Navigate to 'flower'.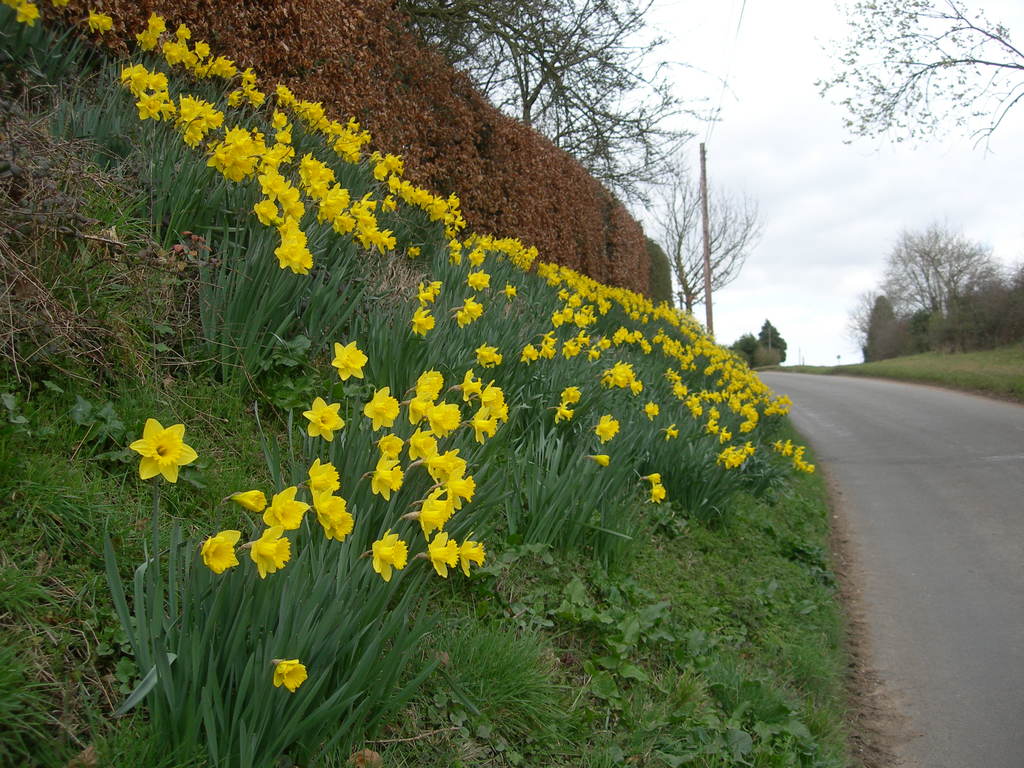
Navigation target: (left=564, top=385, right=586, bottom=401).
